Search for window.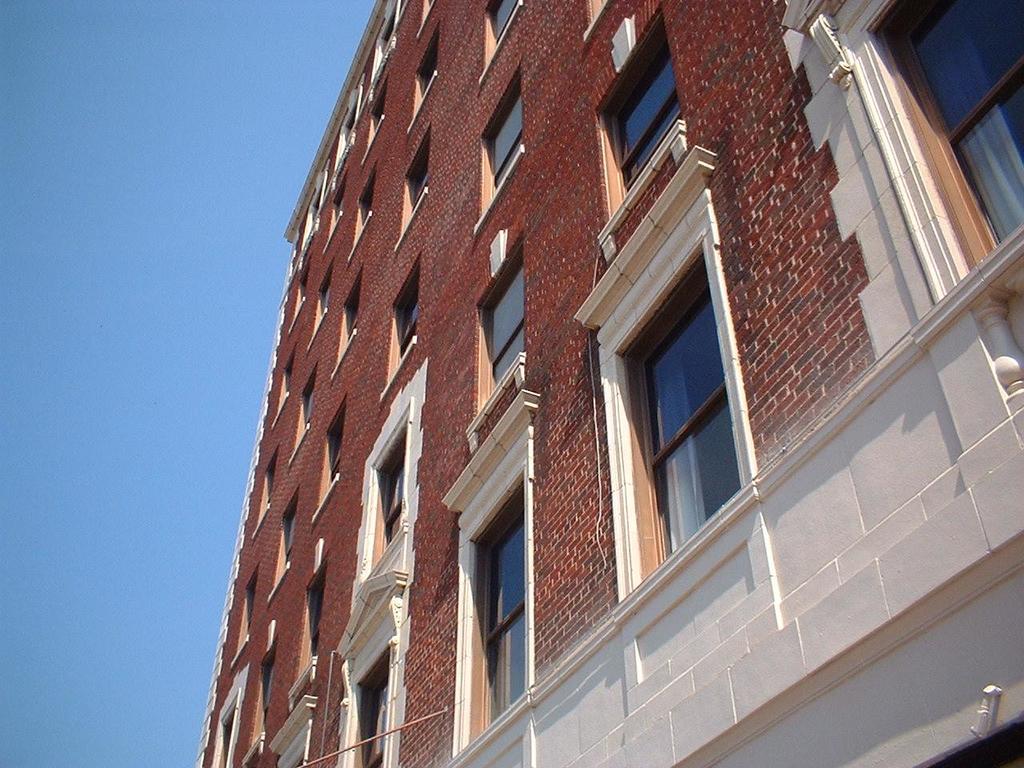
Found at rect(260, 642, 273, 718).
